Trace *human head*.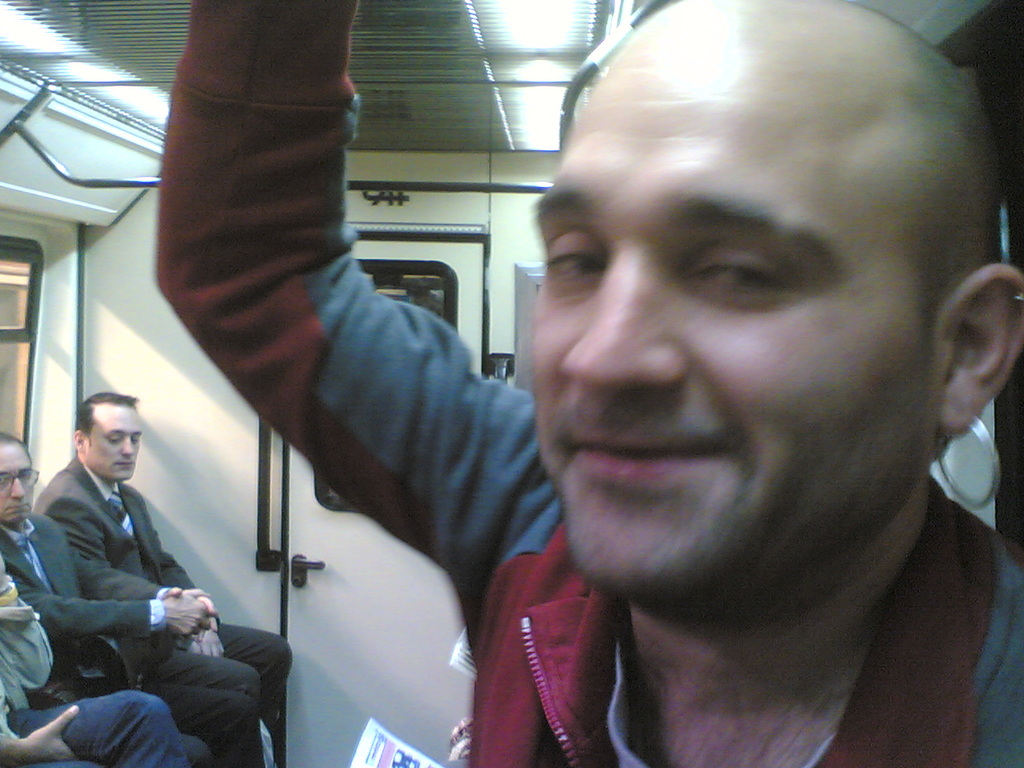
Traced to BBox(0, 431, 38, 527).
